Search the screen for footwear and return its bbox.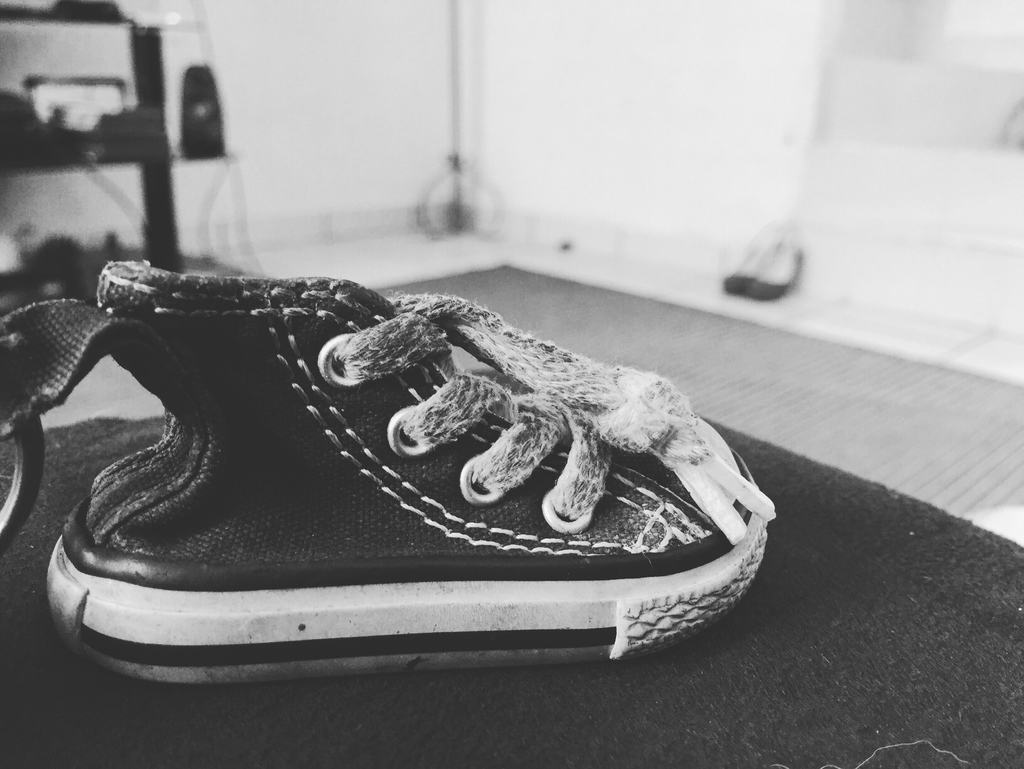
Found: {"left": 747, "top": 238, "right": 813, "bottom": 305}.
